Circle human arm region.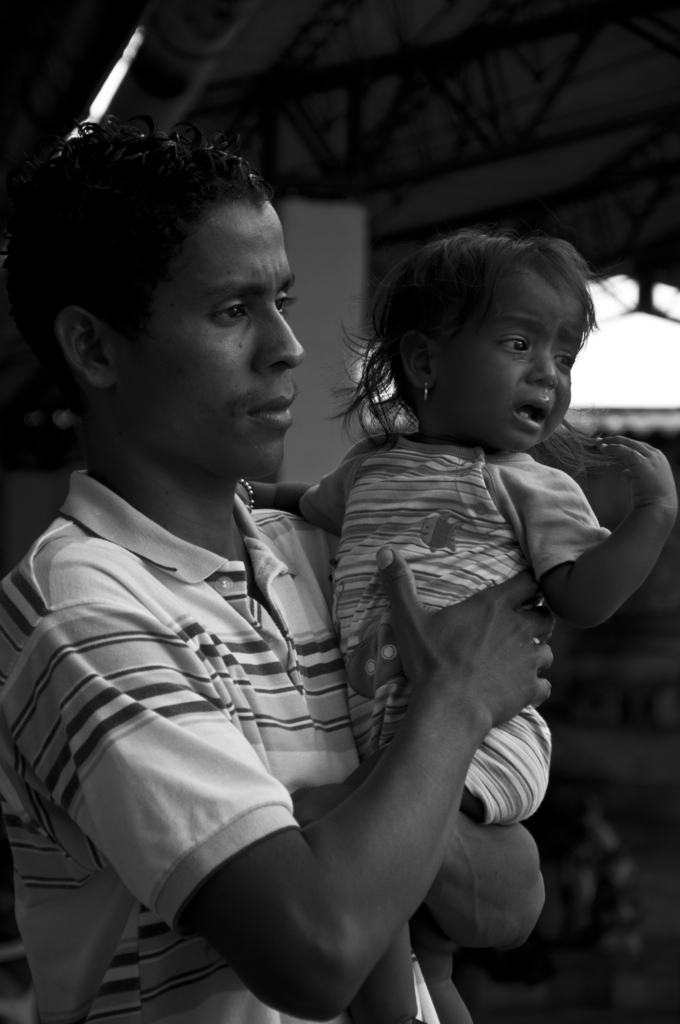
Region: [515,439,659,657].
